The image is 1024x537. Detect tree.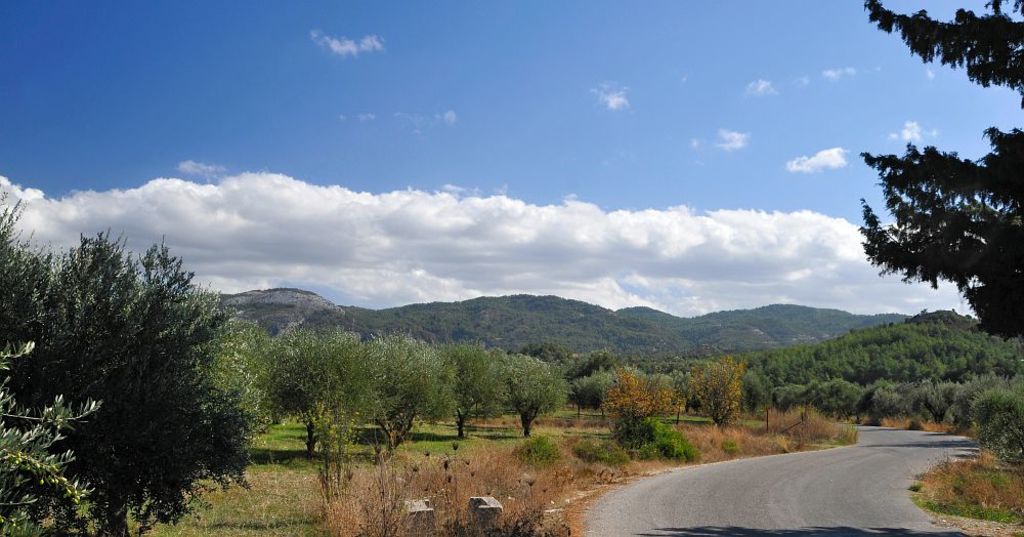
Detection: <region>0, 221, 259, 536</region>.
